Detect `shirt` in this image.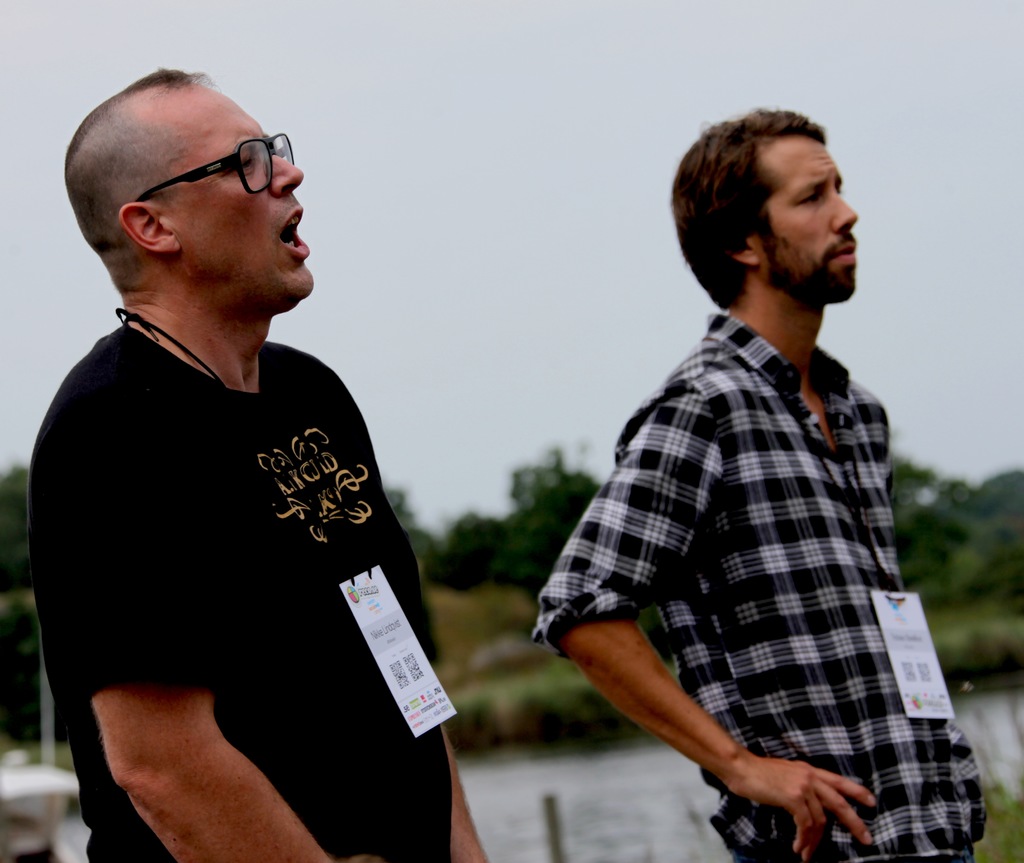
Detection: (left=532, top=315, right=986, bottom=862).
